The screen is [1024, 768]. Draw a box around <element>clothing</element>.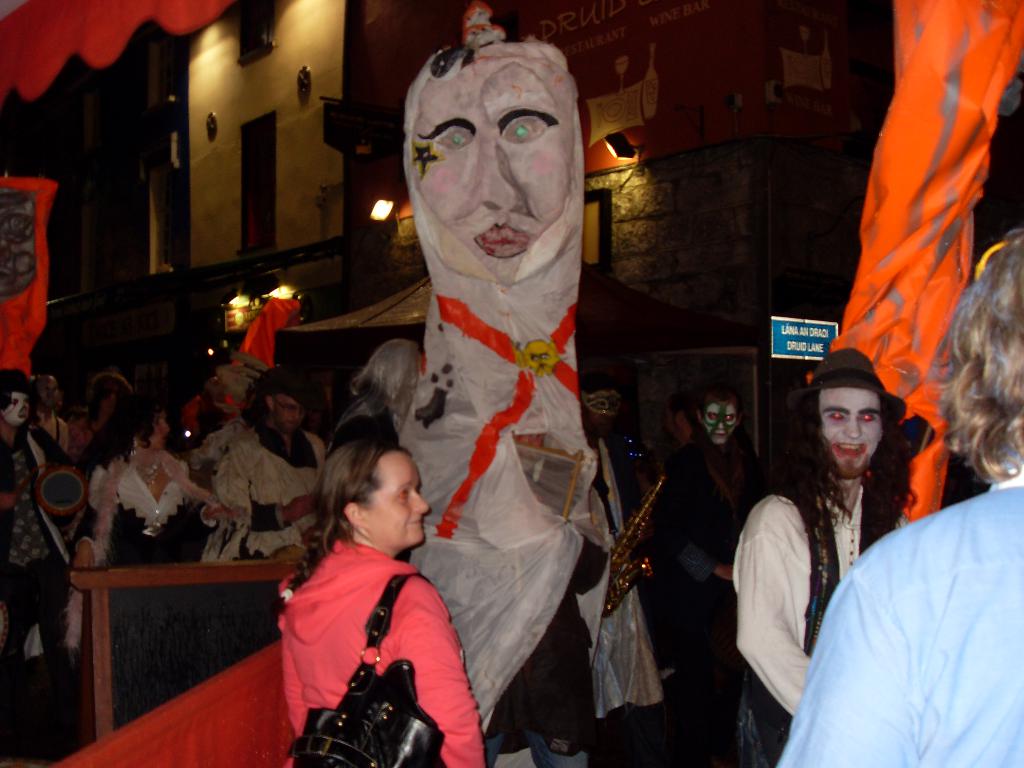
[left=0, top=431, right=64, bottom=699].
